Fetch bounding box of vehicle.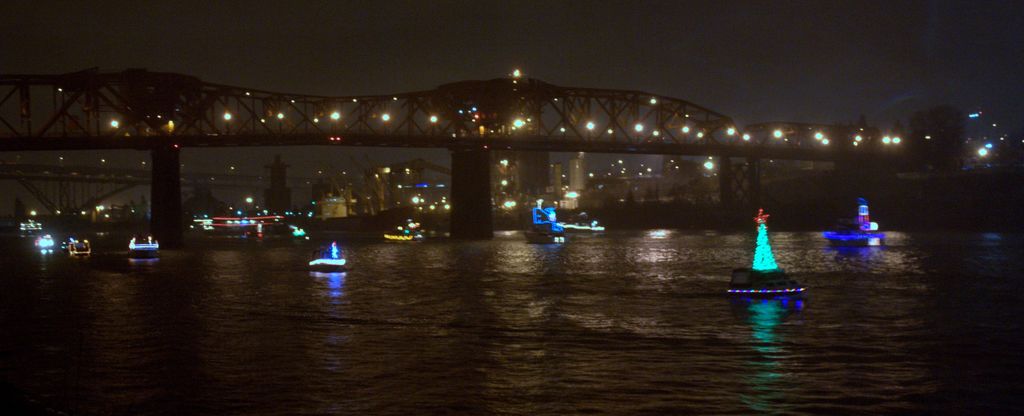
Bbox: <region>827, 202, 887, 249</region>.
